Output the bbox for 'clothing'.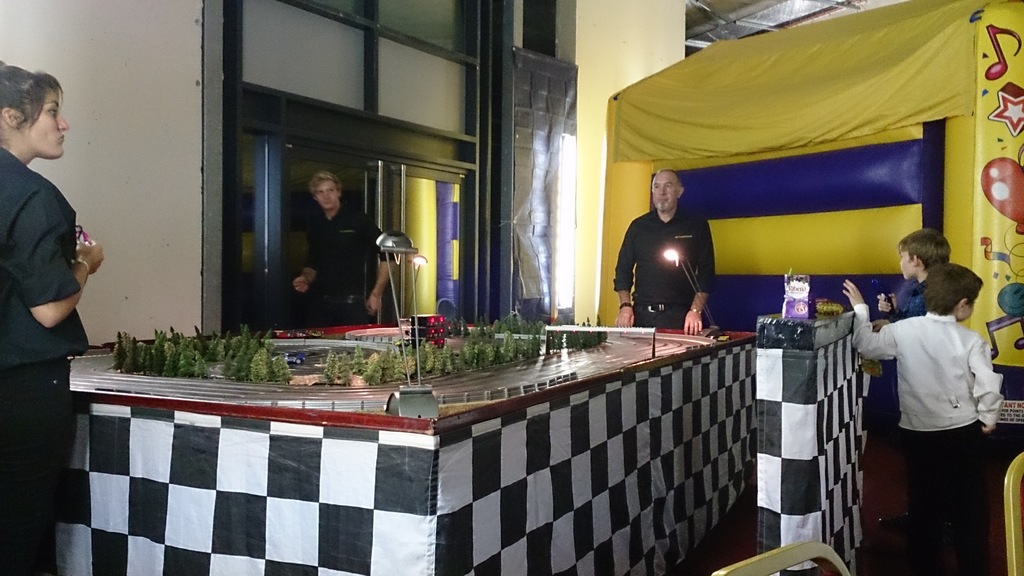
<bbox>611, 205, 712, 327</bbox>.
